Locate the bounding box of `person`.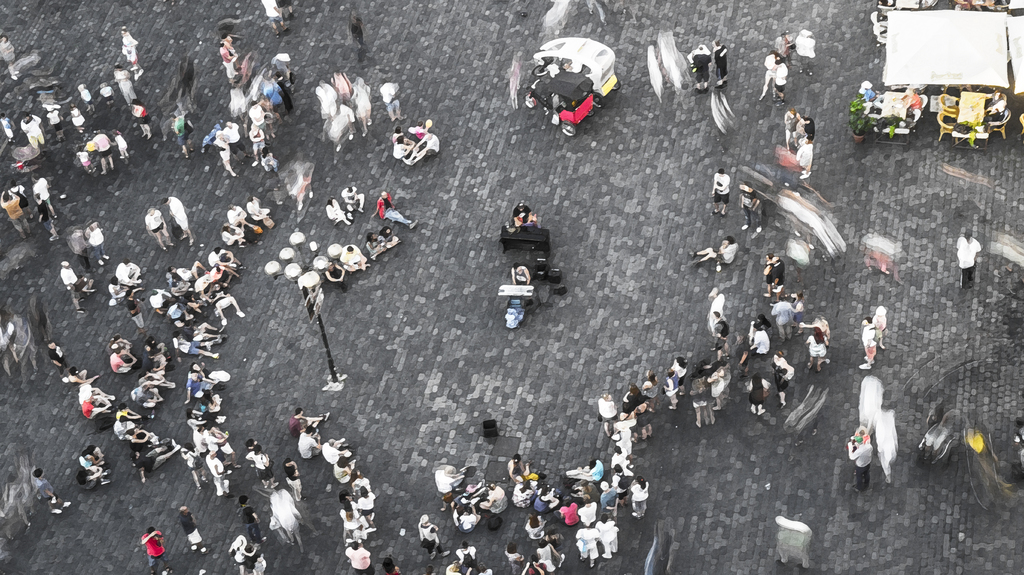
Bounding box: Rect(72, 102, 96, 140).
